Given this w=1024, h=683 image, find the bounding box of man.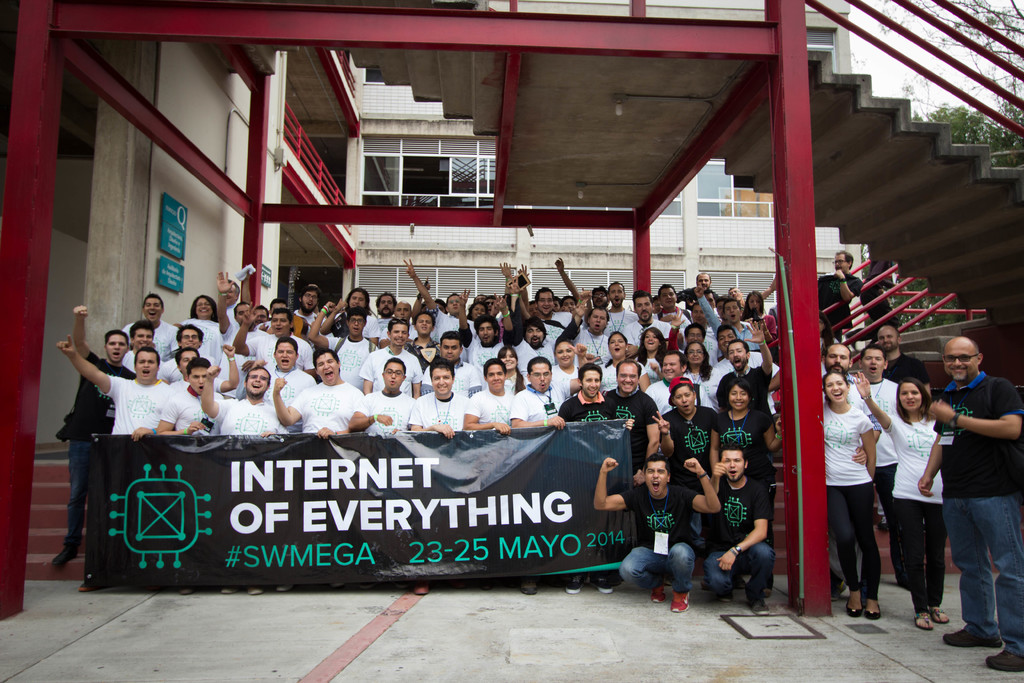
{"left": 824, "top": 343, "right": 874, "bottom": 469}.
